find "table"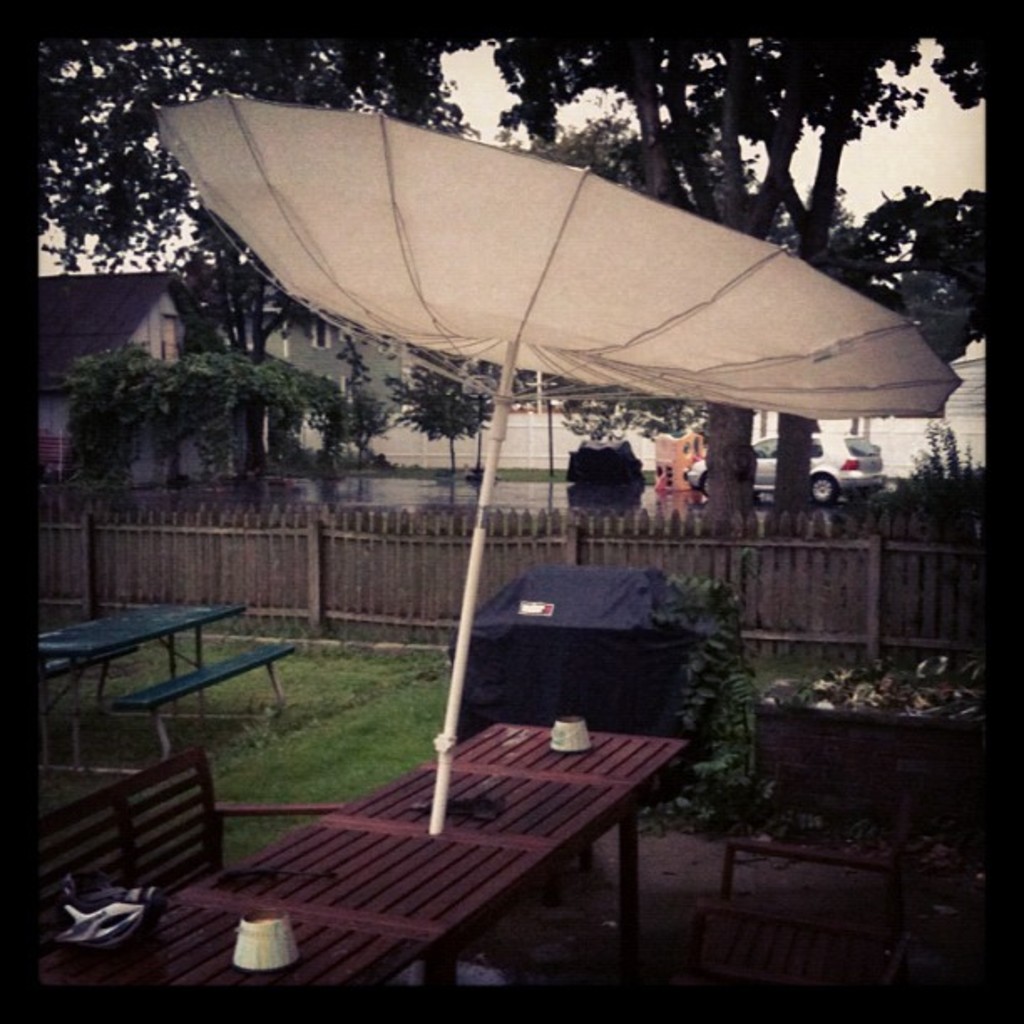
[x1=33, y1=584, x2=303, y2=760]
